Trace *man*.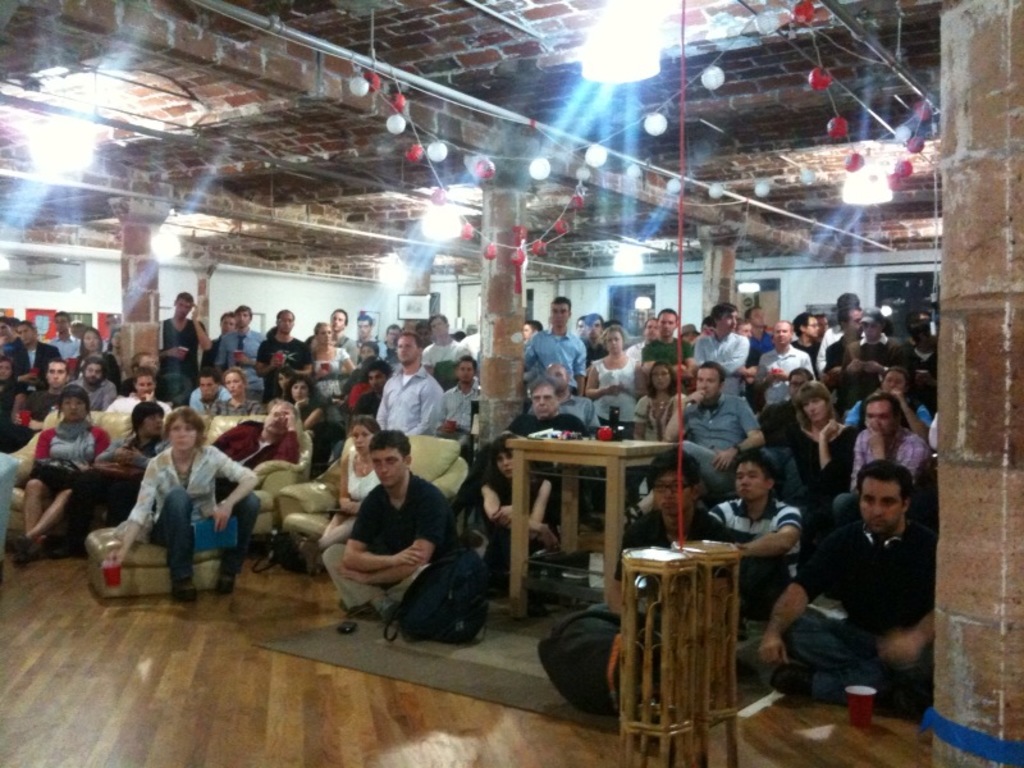
Traced to [left=215, top=306, right=268, bottom=402].
